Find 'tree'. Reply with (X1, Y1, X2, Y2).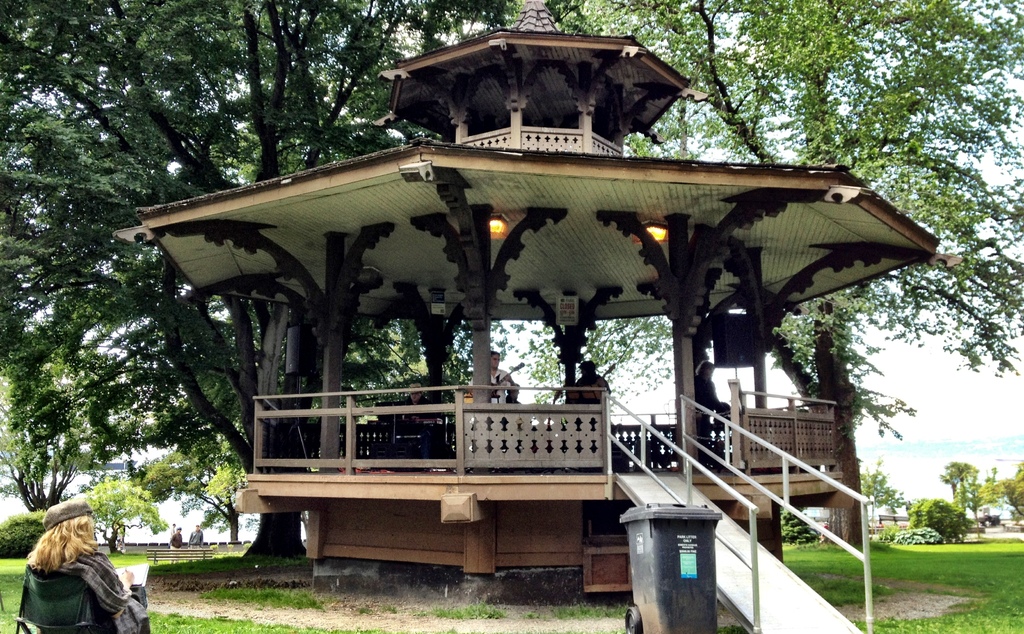
(941, 460, 1007, 539).
